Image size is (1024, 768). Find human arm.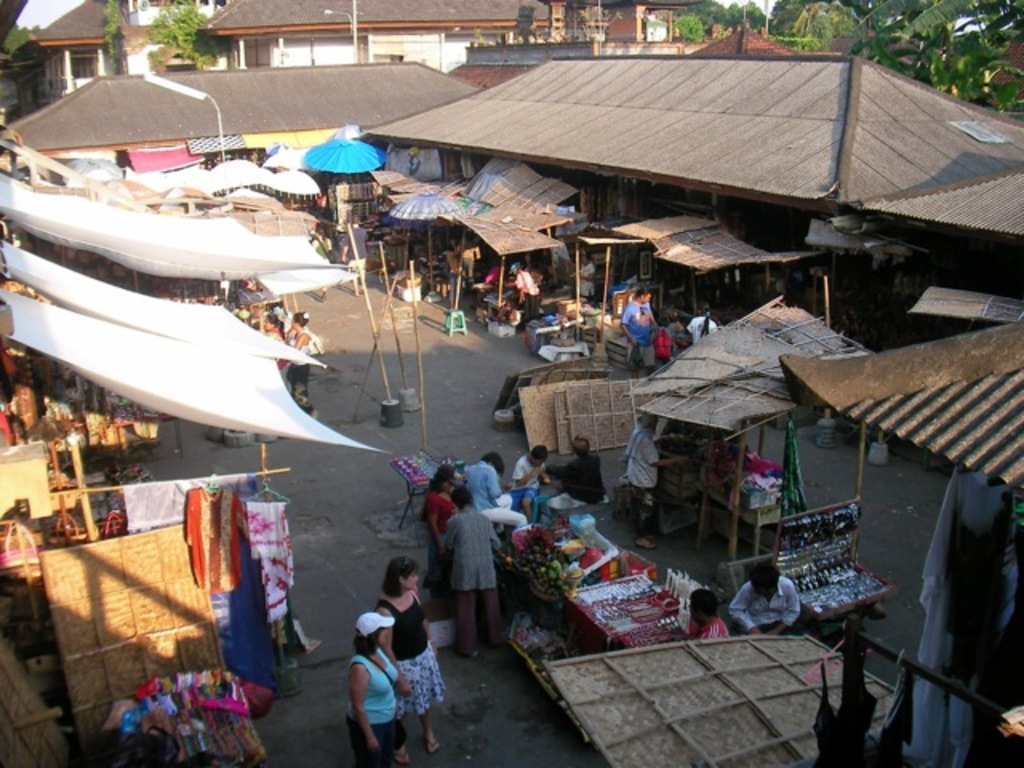
(643, 434, 693, 475).
